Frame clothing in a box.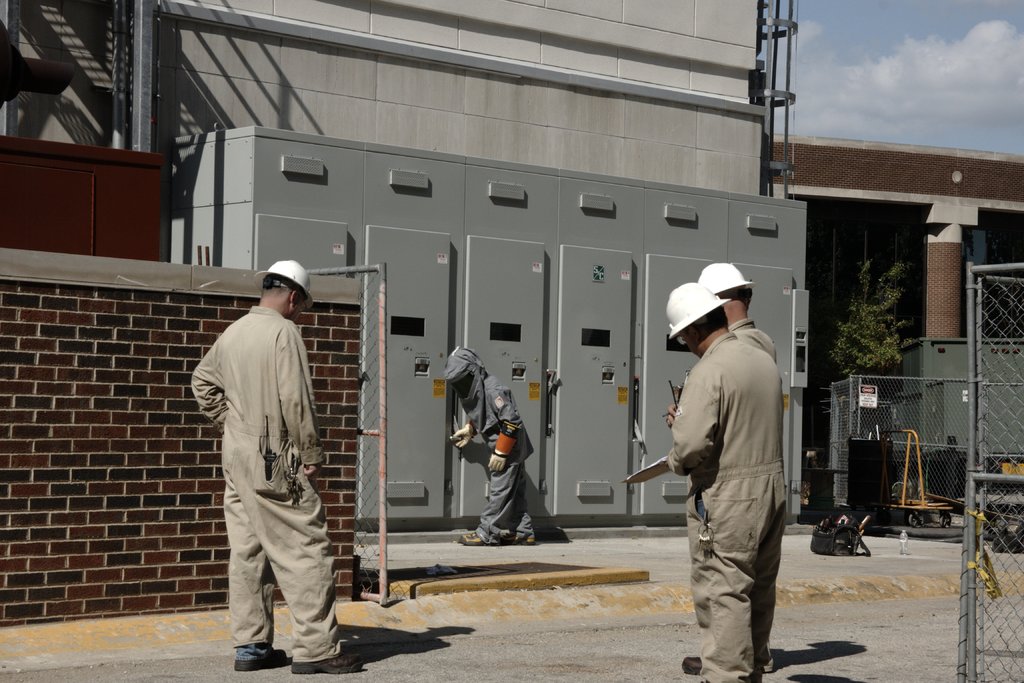
[669,324,788,682].
